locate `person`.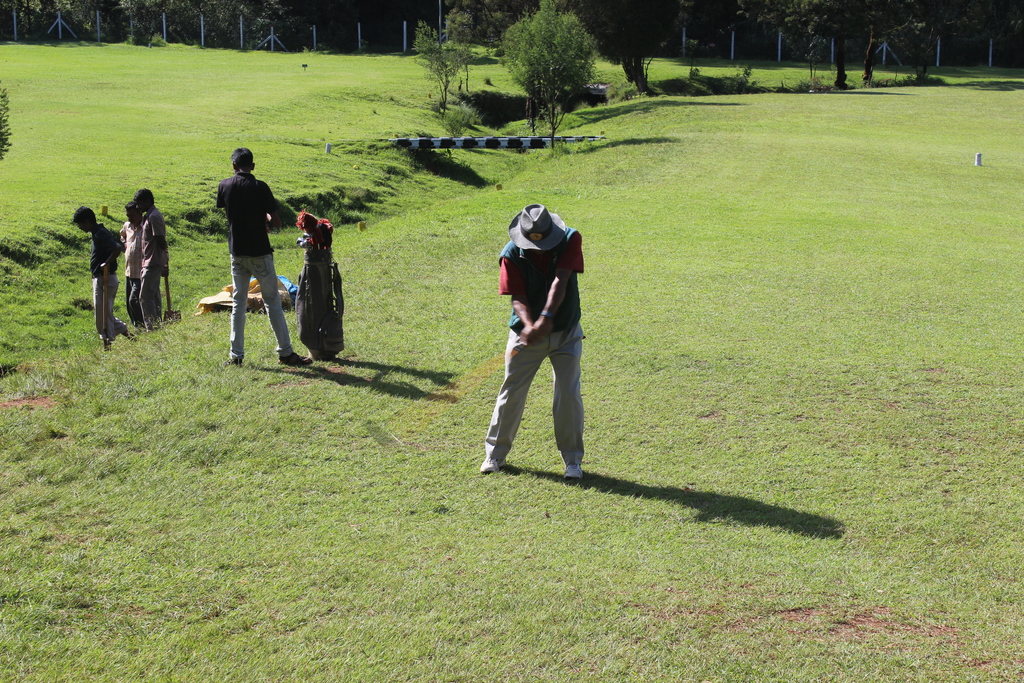
Bounding box: [x1=69, y1=202, x2=119, y2=347].
